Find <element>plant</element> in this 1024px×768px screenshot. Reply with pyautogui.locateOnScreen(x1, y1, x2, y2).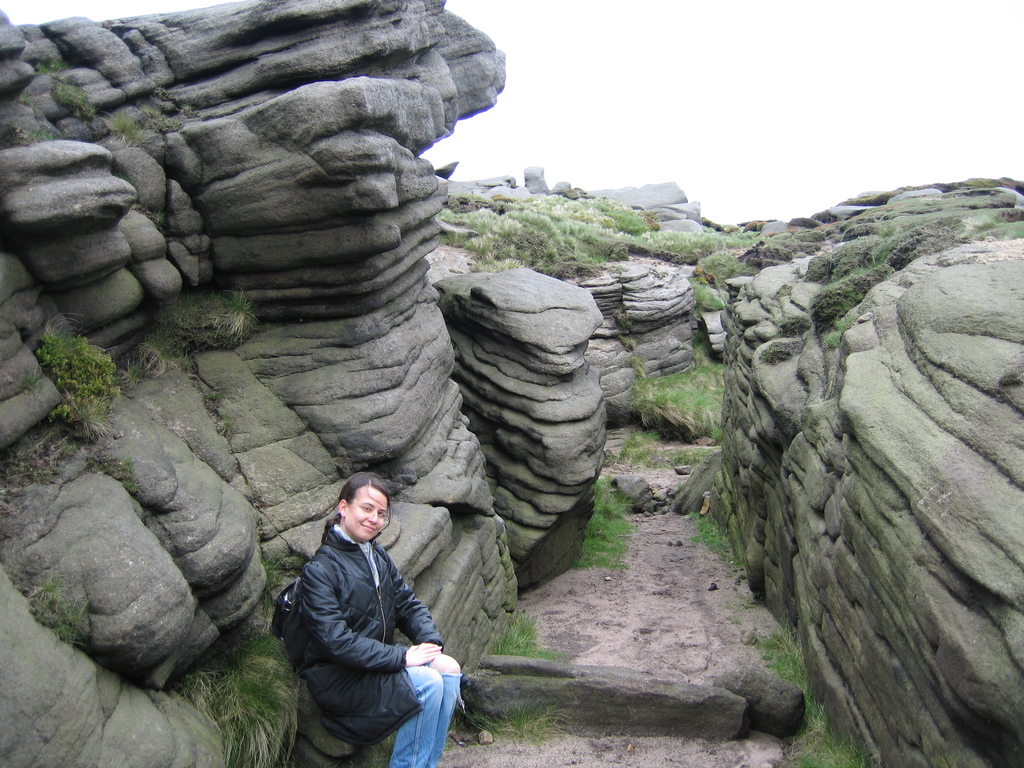
pyautogui.locateOnScreen(794, 195, 1021, 321).
